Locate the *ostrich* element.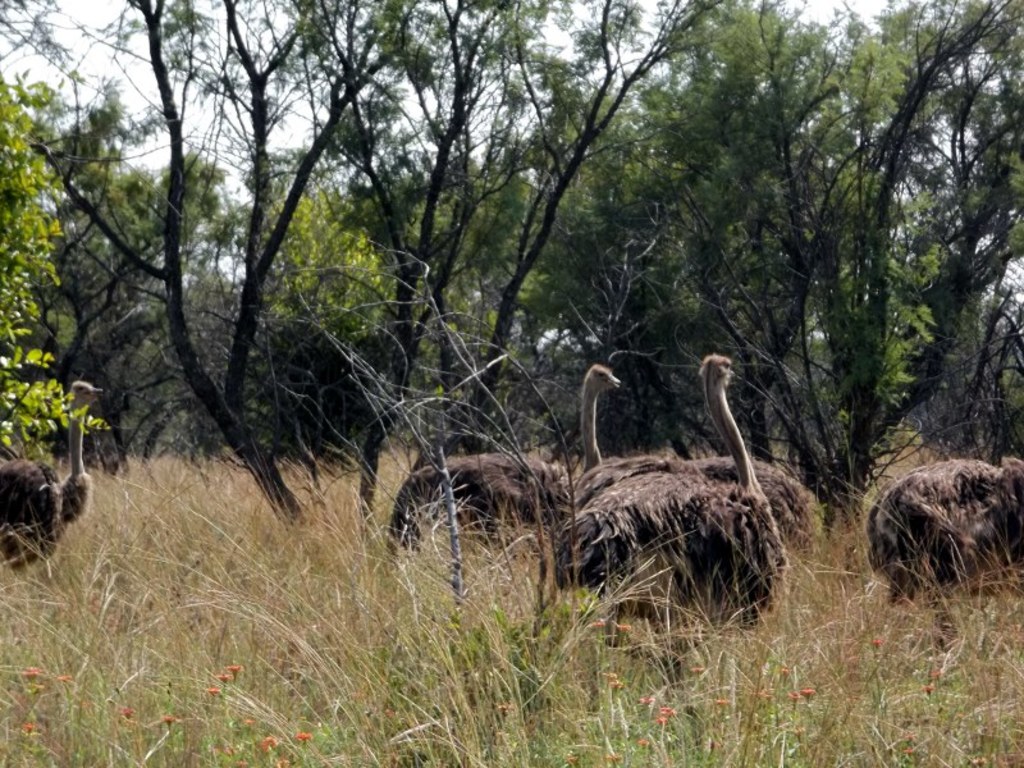
Element bbox: x1=554, y1=349, x2=795, y2=645.
